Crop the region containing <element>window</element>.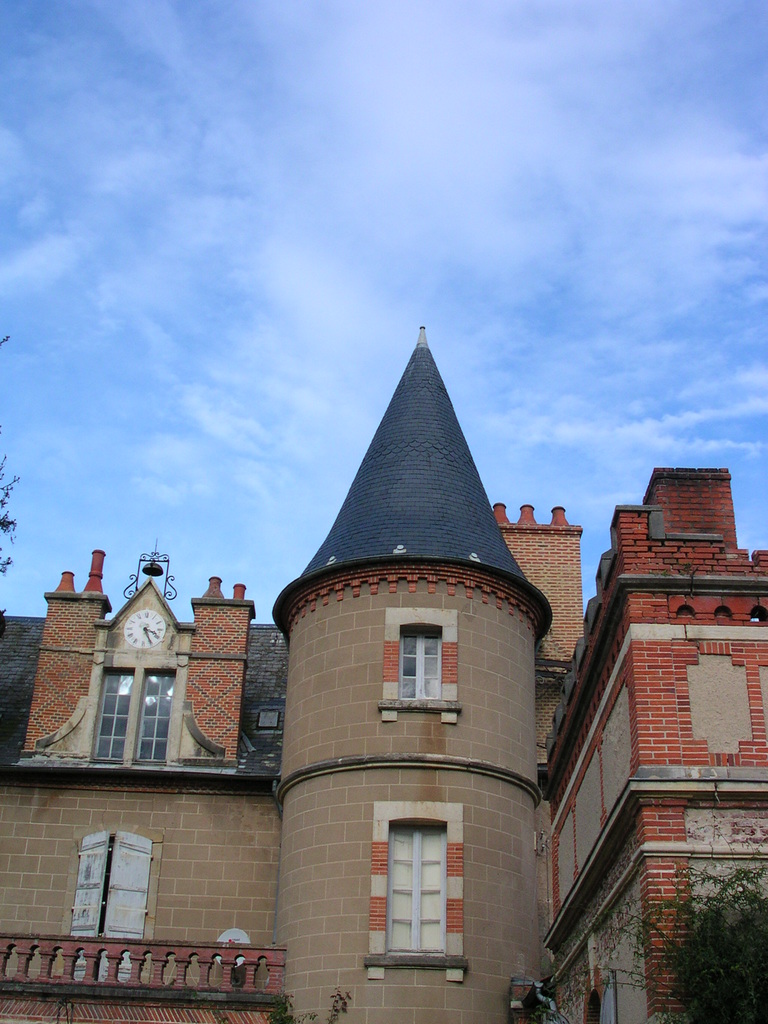
Crop region: x1=78 y1=836 x2=157 y2=975.
